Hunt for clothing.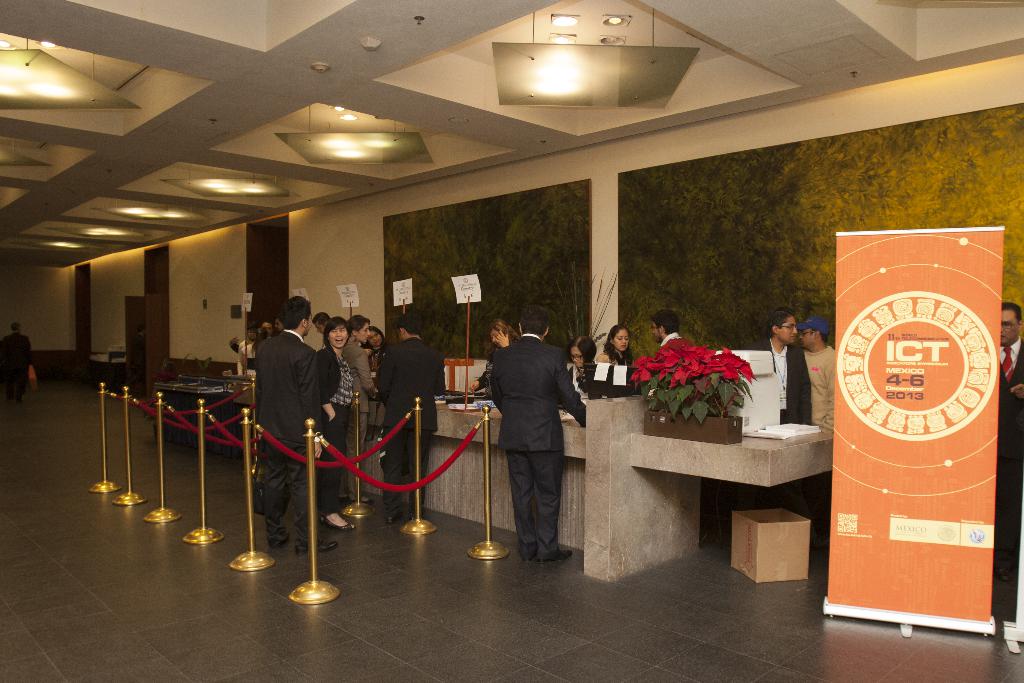
Hunted down at (x1=477, y1=342, x2=513, y2=388).
